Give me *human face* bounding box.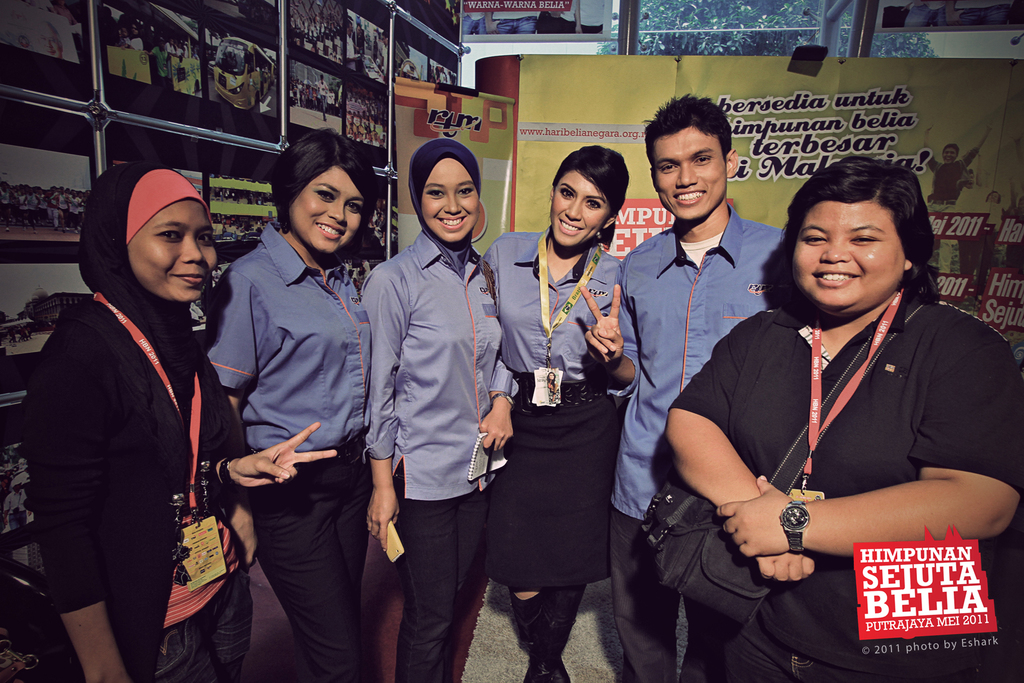
BBox(289, 170, 360, 252).
